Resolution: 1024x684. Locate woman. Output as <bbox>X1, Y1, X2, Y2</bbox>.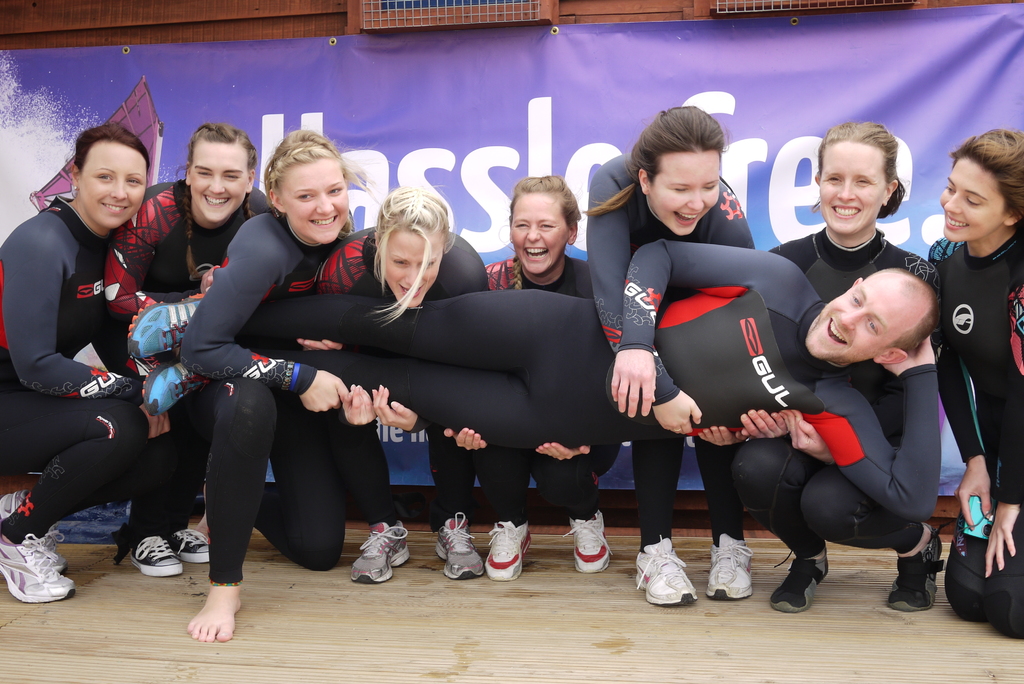
<bbox>299, 186, 492, 589</bbox>.
